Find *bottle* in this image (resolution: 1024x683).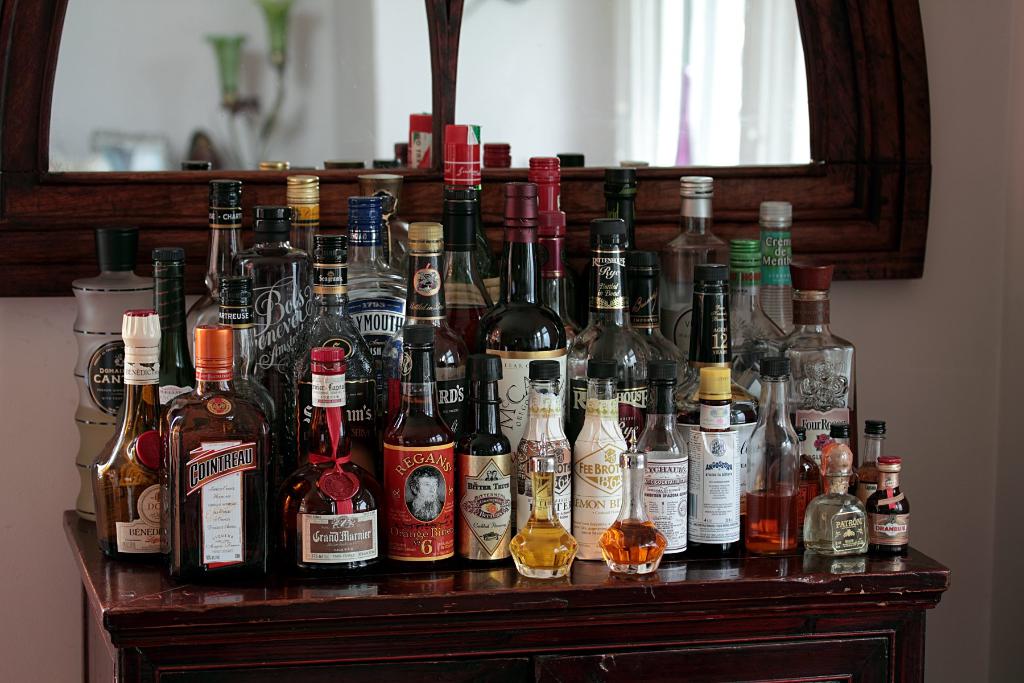
{"x1": 628, "y1": 355, "x2": 689, "y2": 563}.
